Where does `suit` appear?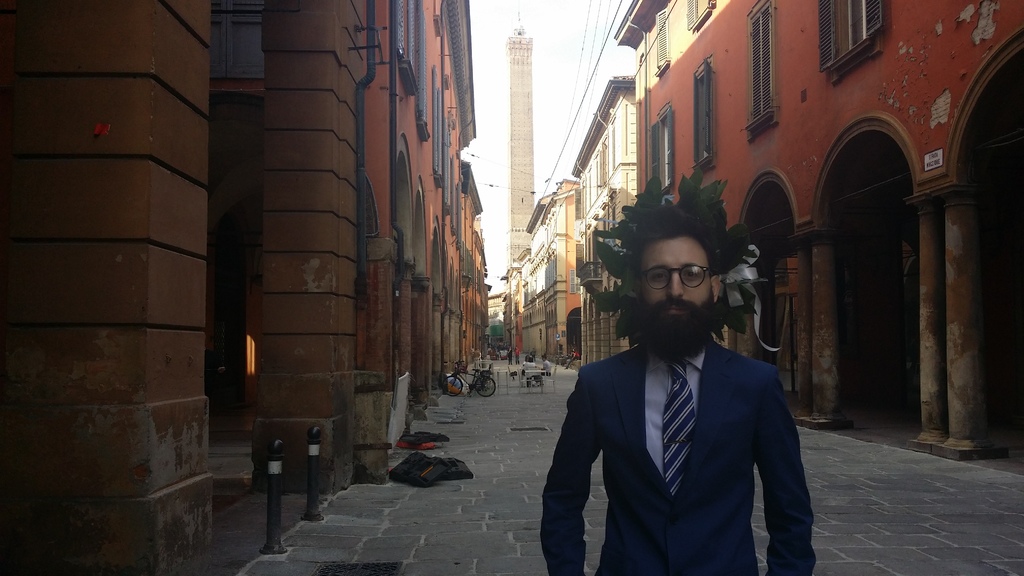
Appears at x1=551 y1=310 x2=806 y2=550.
